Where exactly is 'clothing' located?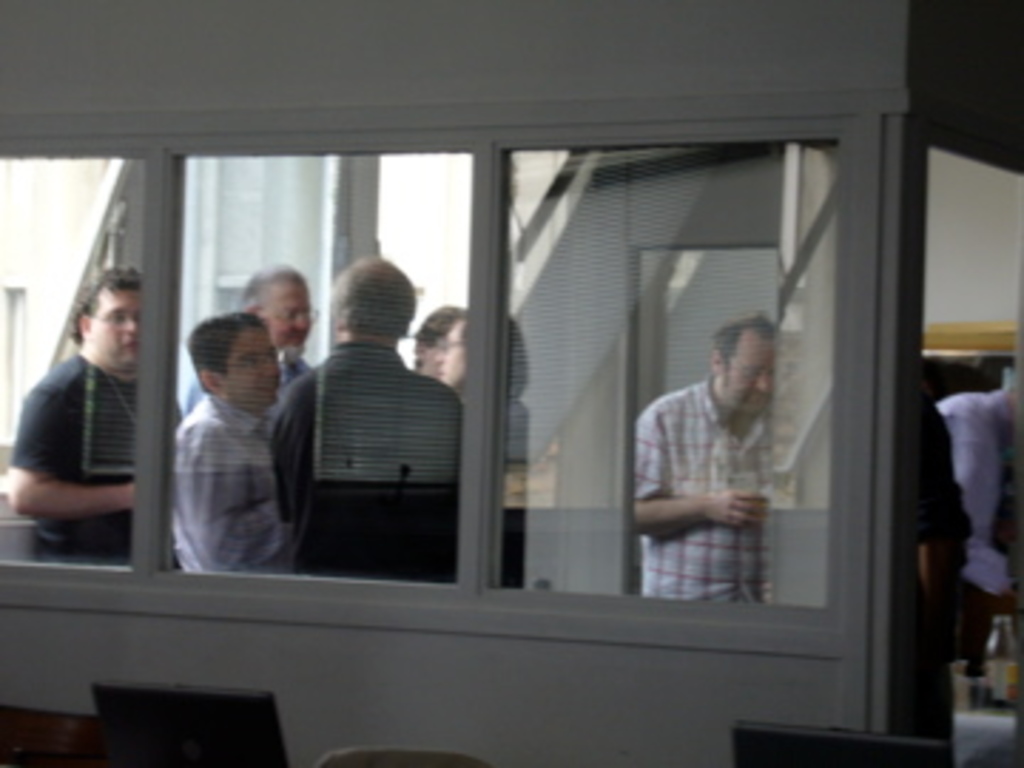
Its bounding box is 176 401 293 569.
